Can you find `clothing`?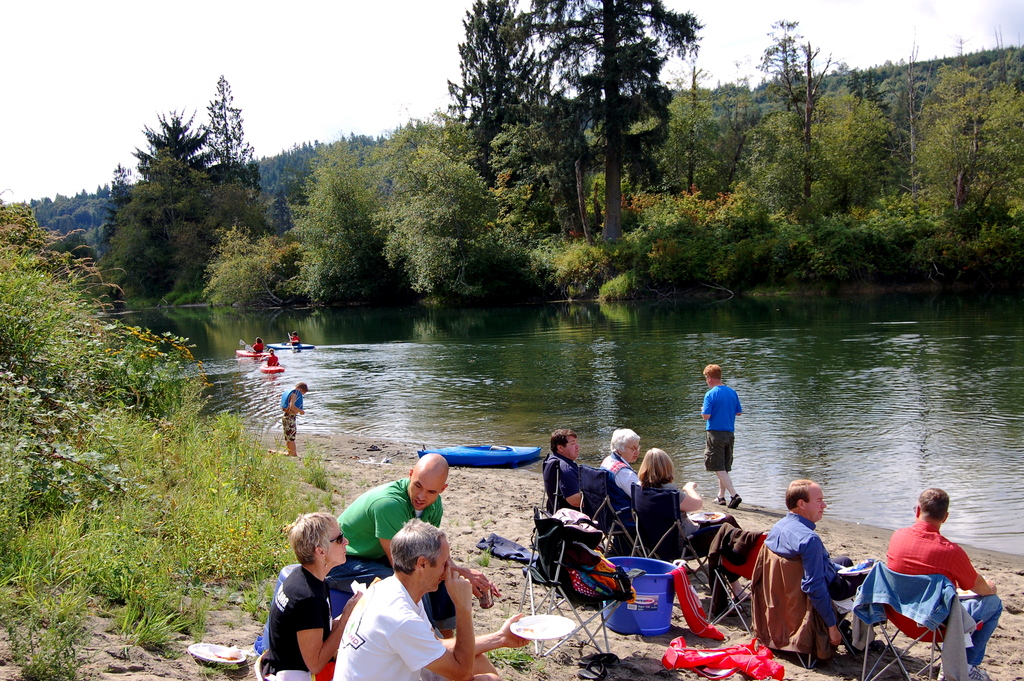
Yes, bounding box: left=607, top=450, right=639, bottom=496.
